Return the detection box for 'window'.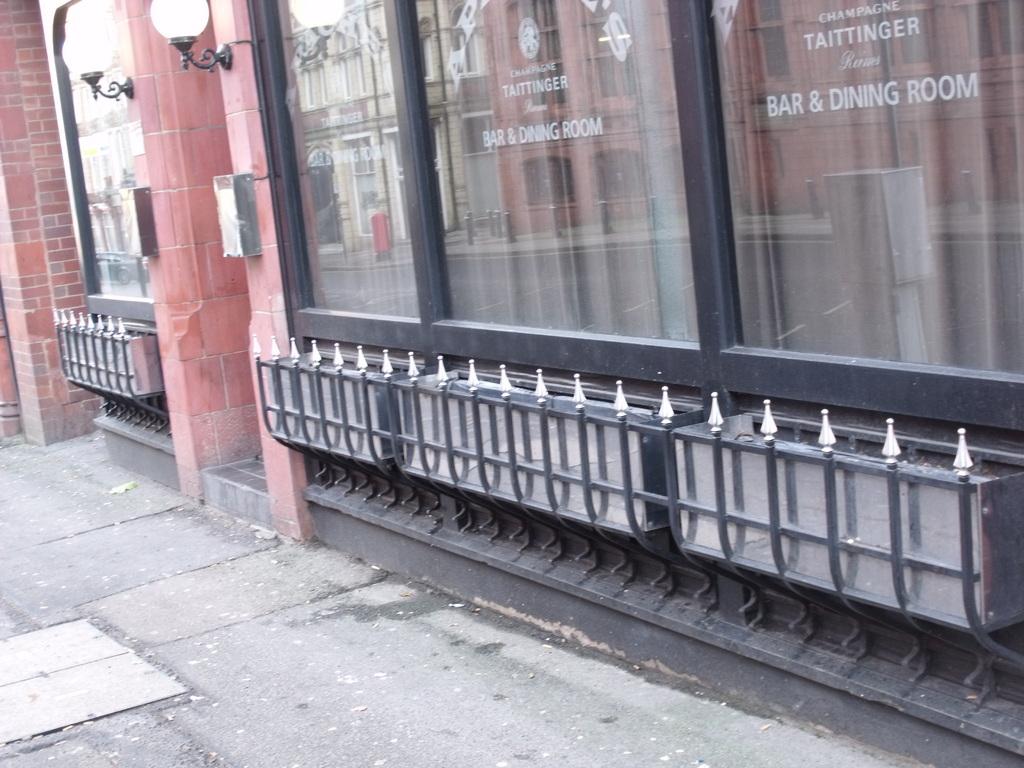
bbox=[35, 0, 155, 325].
